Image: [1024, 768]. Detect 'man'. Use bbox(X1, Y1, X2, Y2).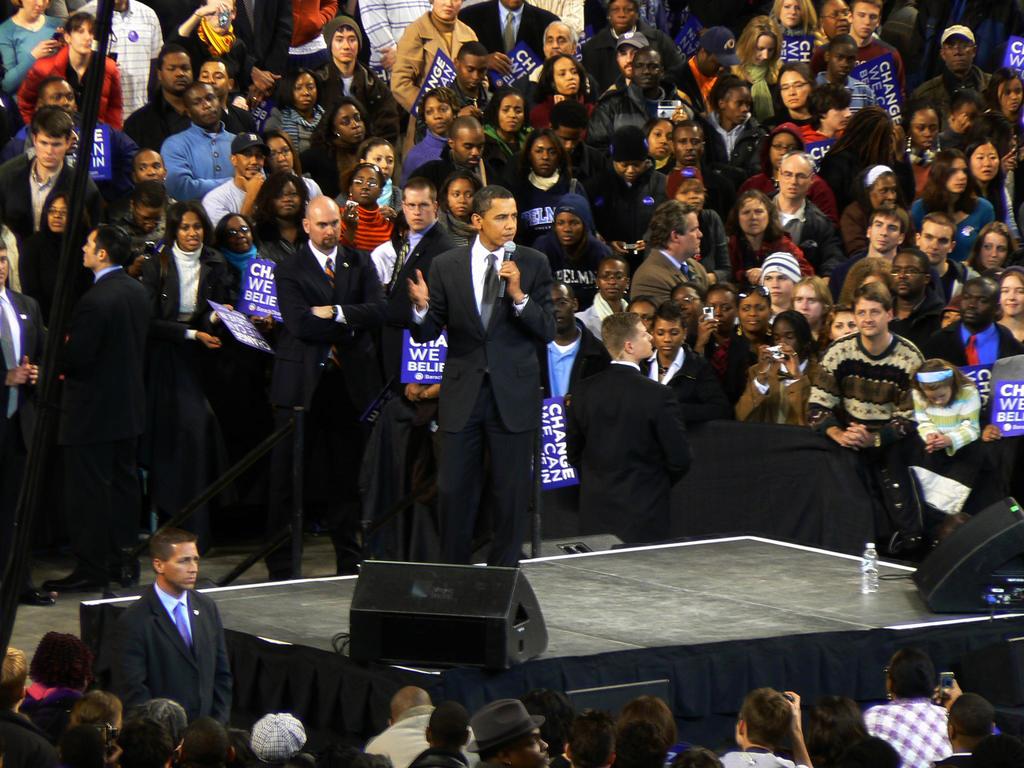
bbox(402, 186, 559, 576).
